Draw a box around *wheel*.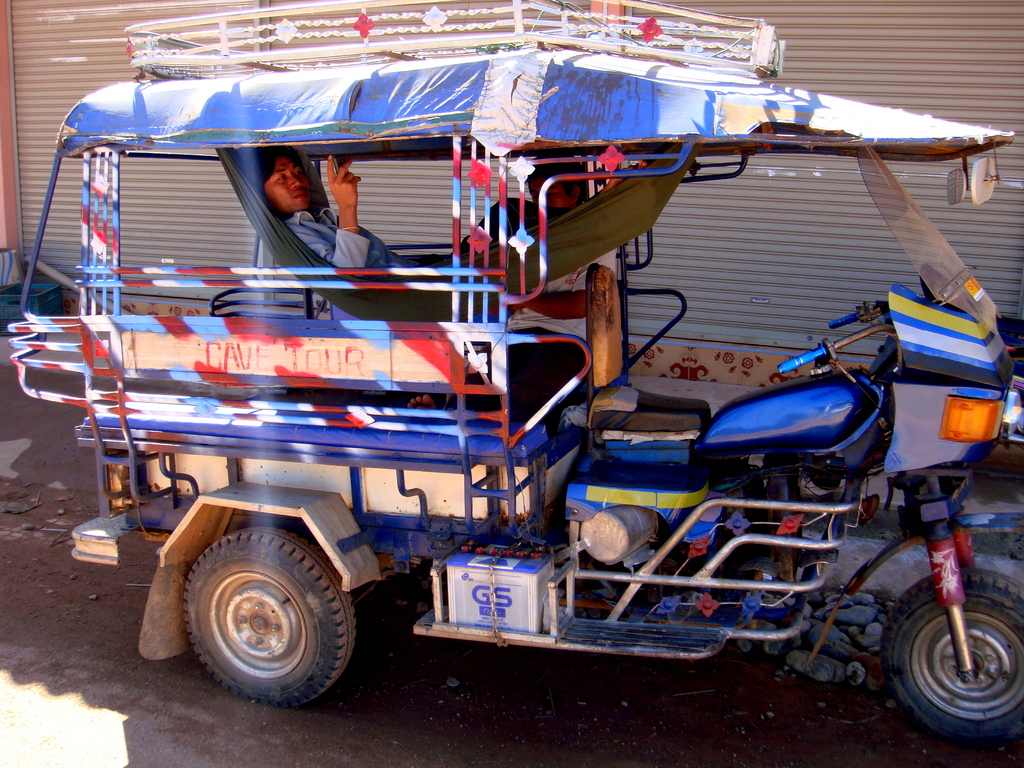
bbox=(874, 569, 1023, 744).
